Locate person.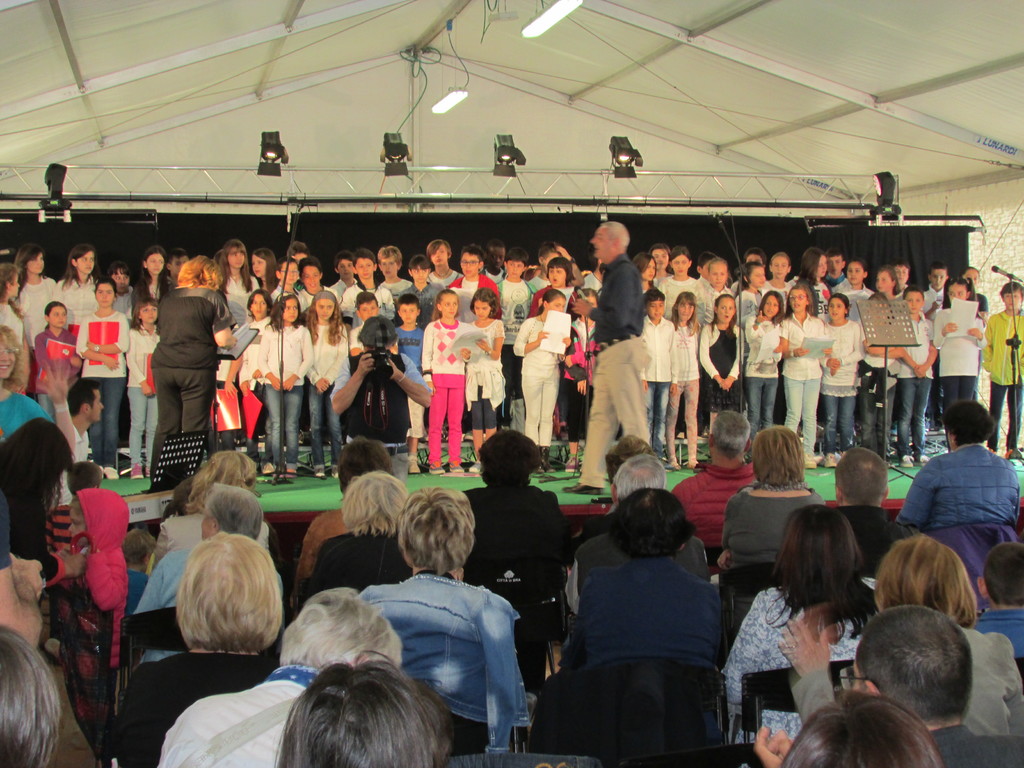
Bounding box: x1=222, y1=238, x2=259, y2=323.
